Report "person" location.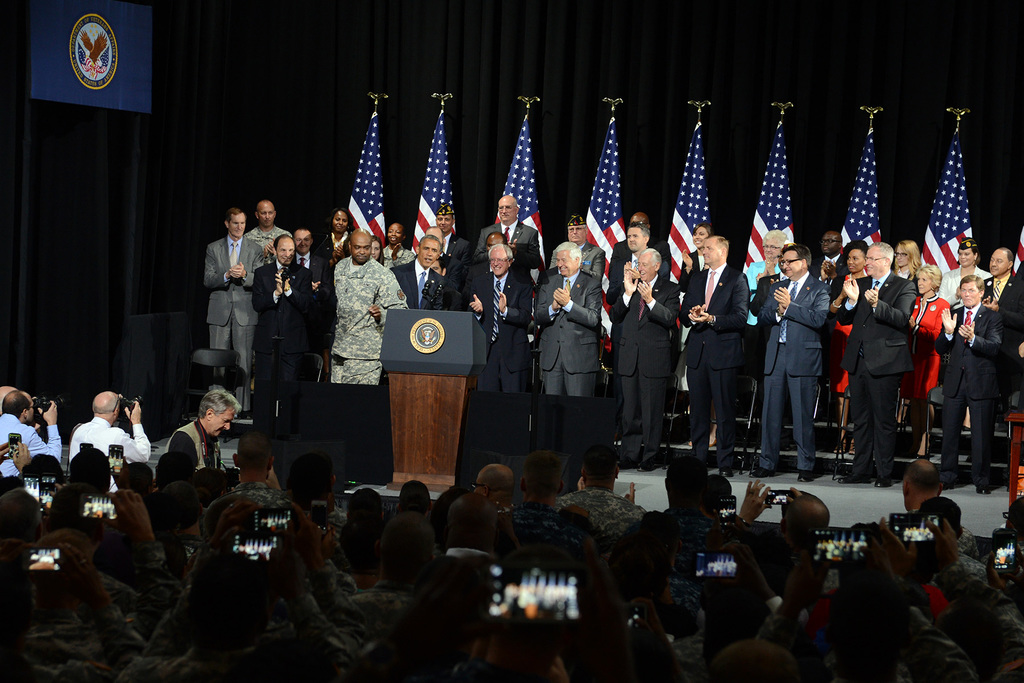
Report: region(615, 198, 685, 479).
